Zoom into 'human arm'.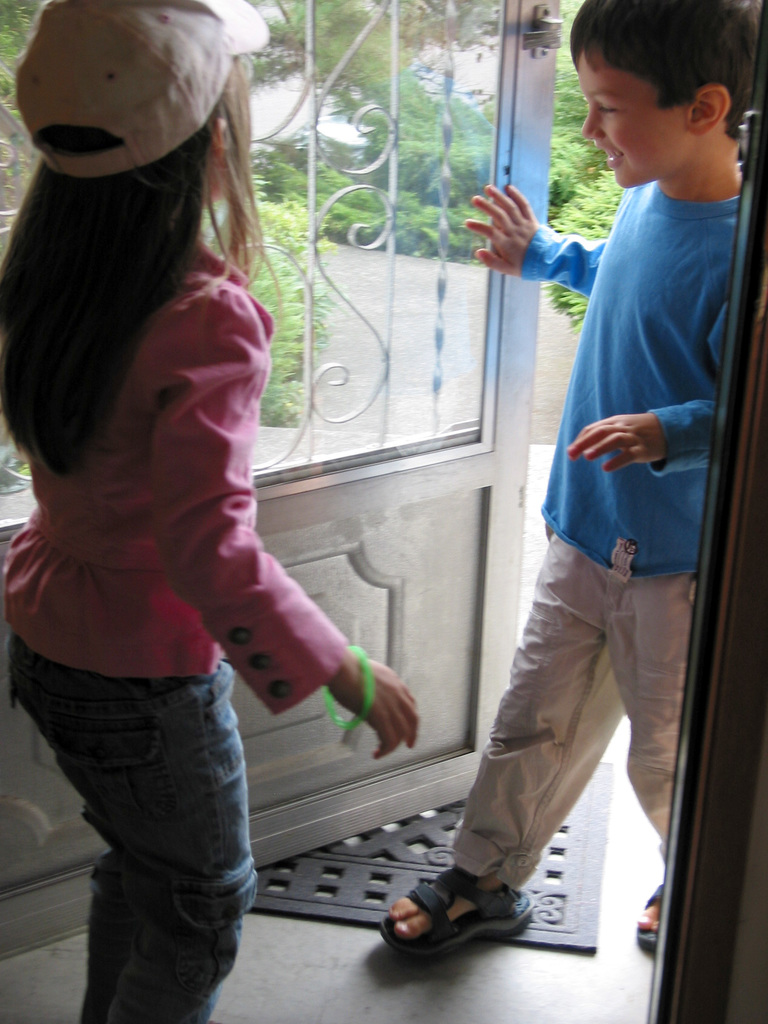
Zoom target: 453 173 611 294.
